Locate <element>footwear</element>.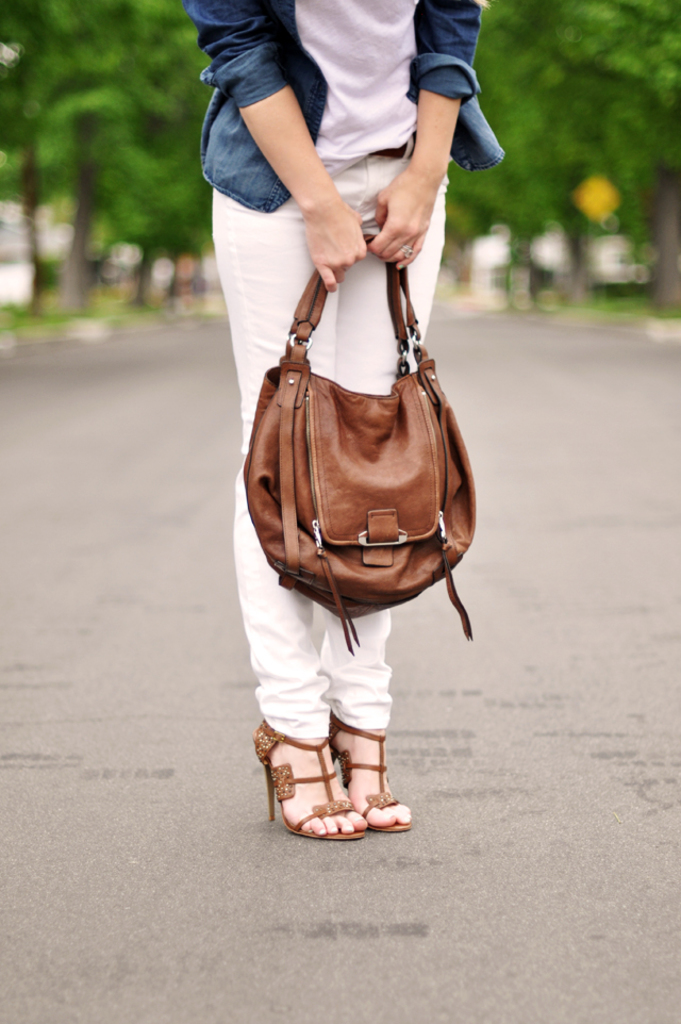
Bounding box: bbox=(315, 701, 405, 829).
